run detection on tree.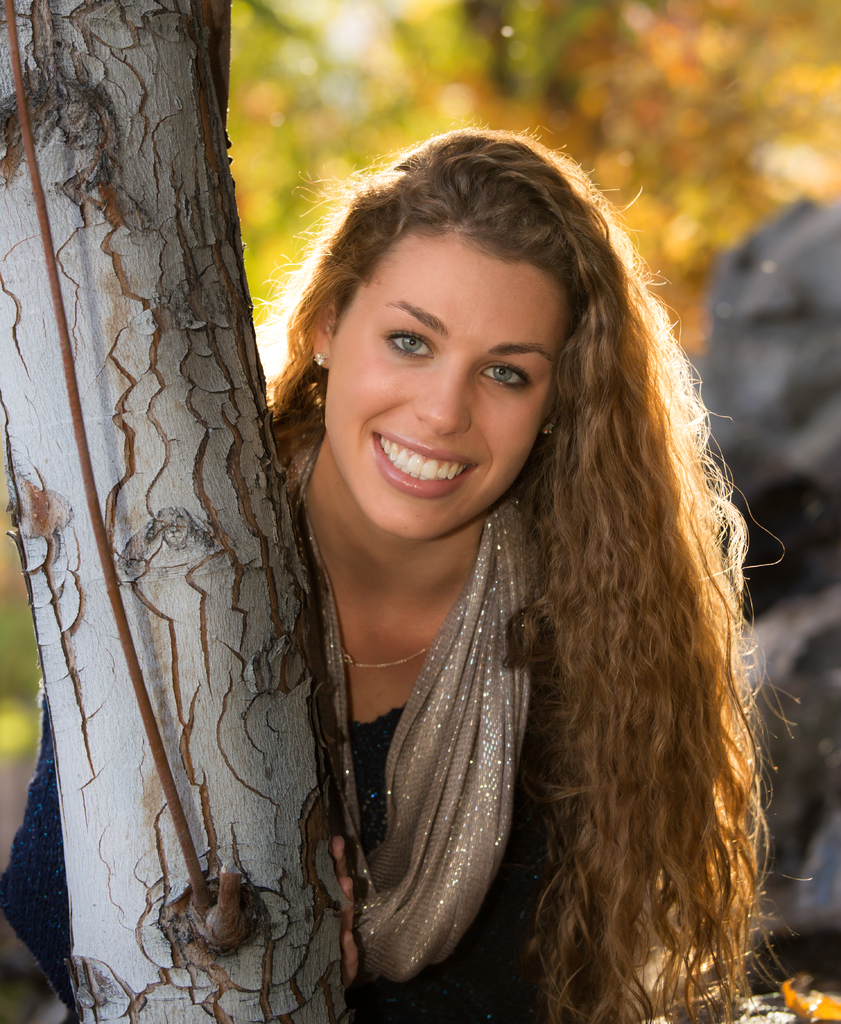
Result: bbox(0, 0, 352, 1022).
